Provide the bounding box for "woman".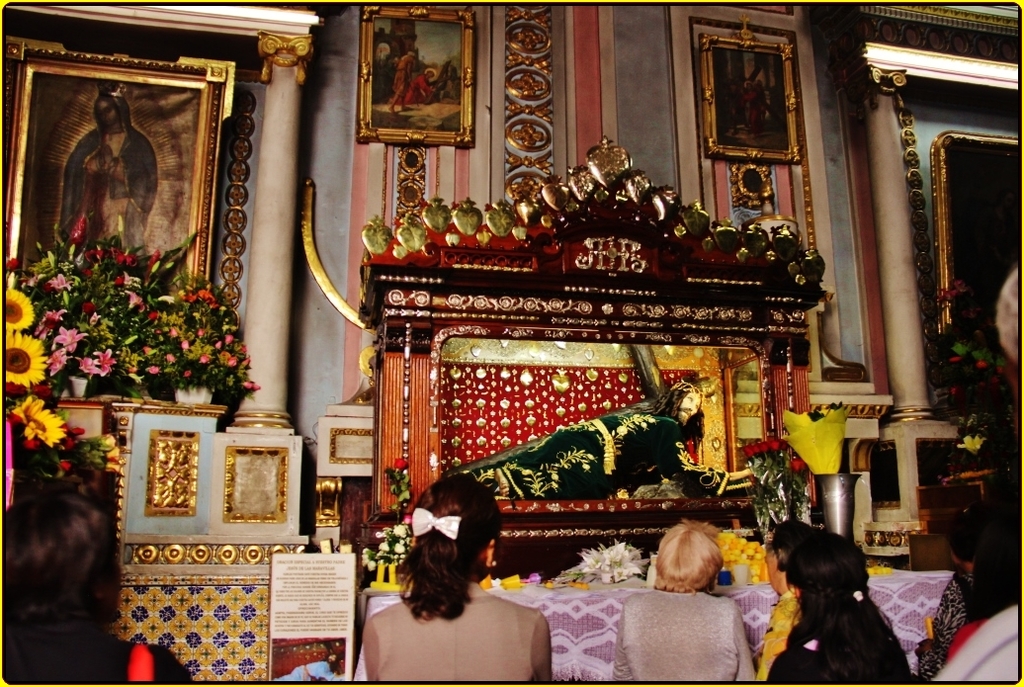
[x1=761, y1=519, x2=817, y2=686].
